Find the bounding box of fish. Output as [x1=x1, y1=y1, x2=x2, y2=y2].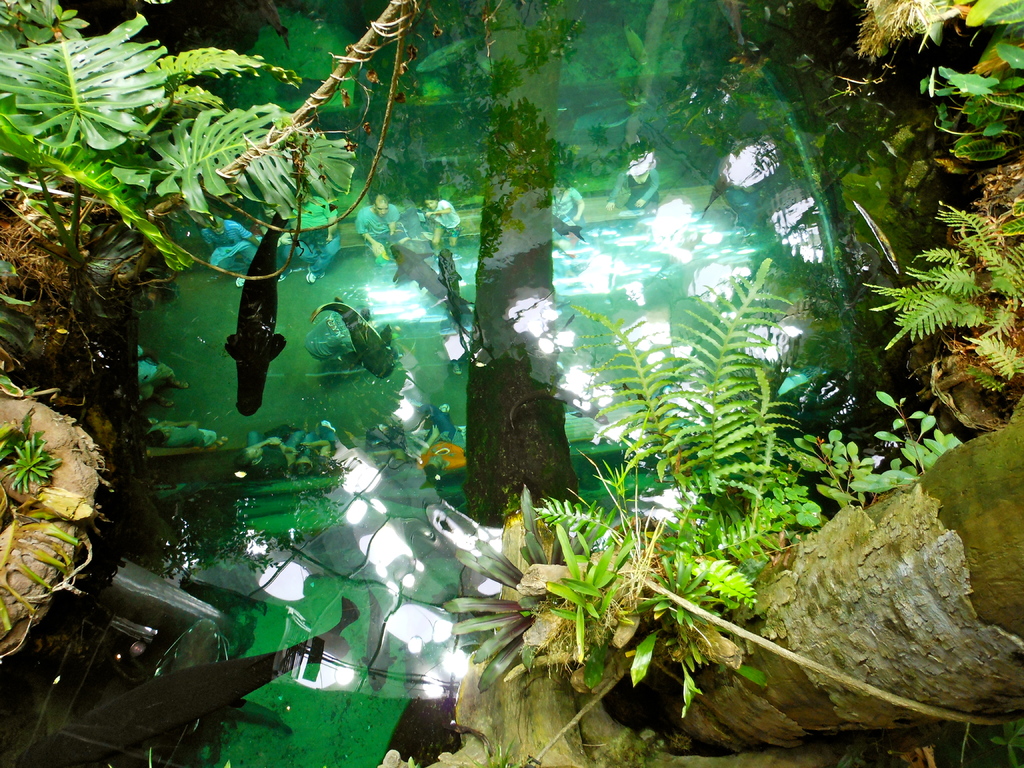
[x1=436, y1=247, x2=483, y2=348].
